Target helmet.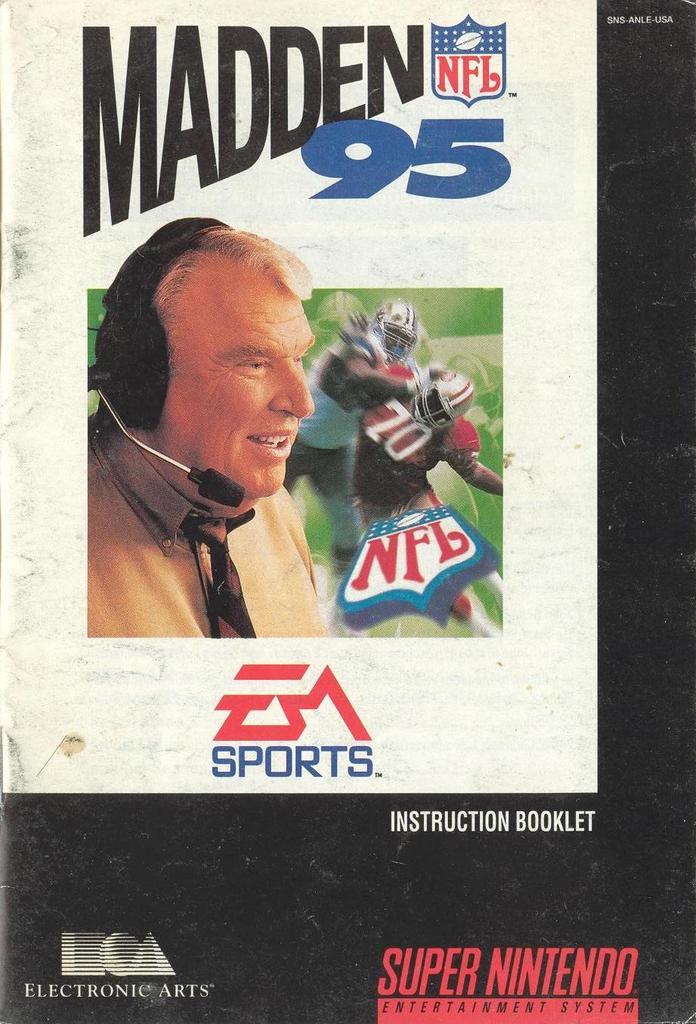
Target region: (x1=369, y1=293, x2=422, y2=365).
